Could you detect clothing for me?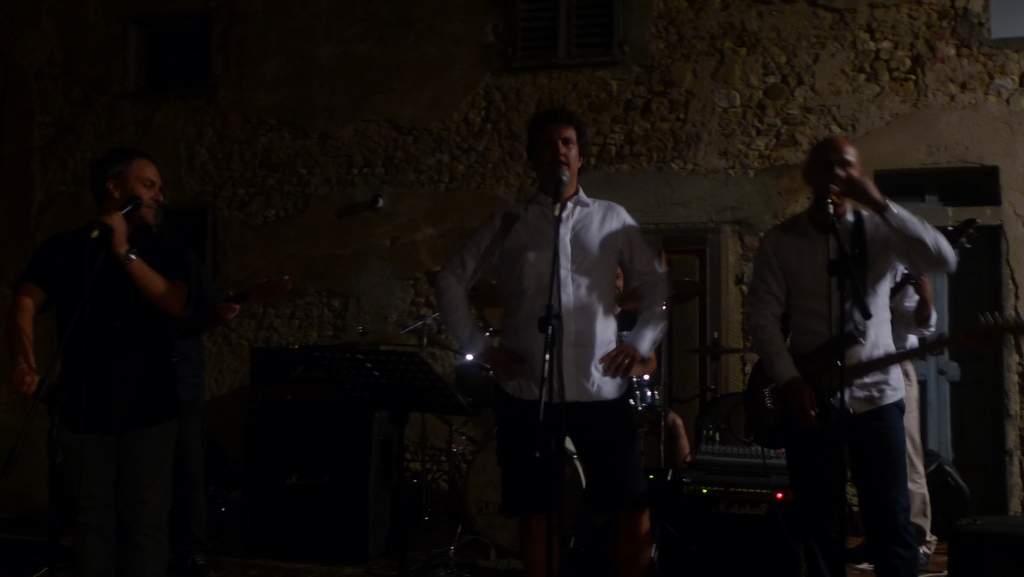
Detection result: BBox(432, 179, 672, 517).
